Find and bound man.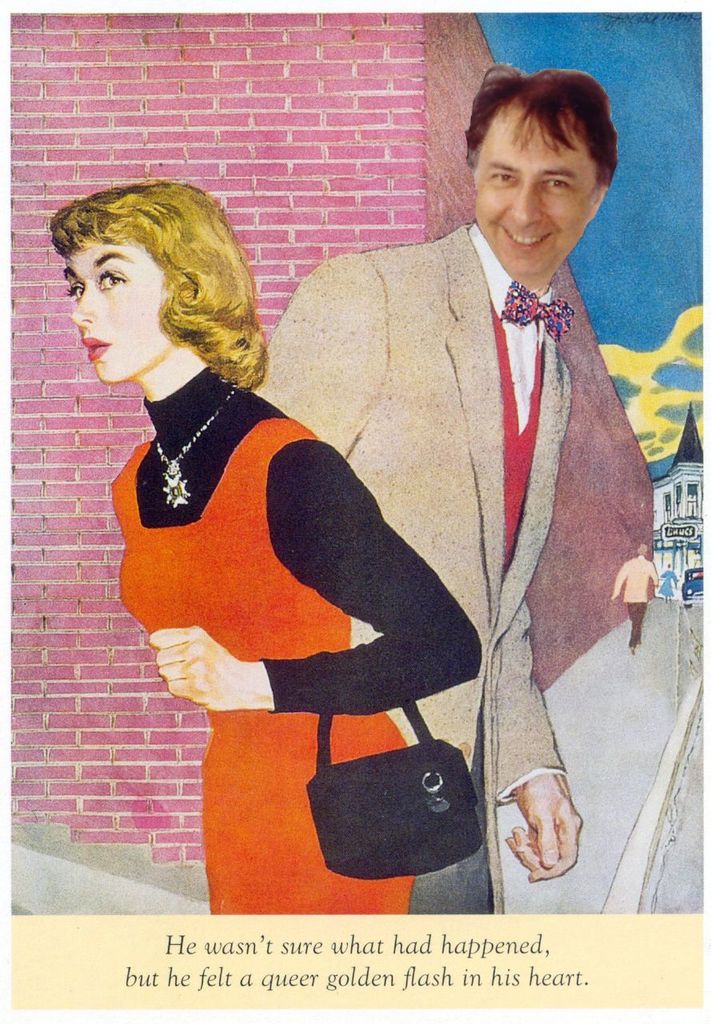
Bound: (182,97,659,889).
